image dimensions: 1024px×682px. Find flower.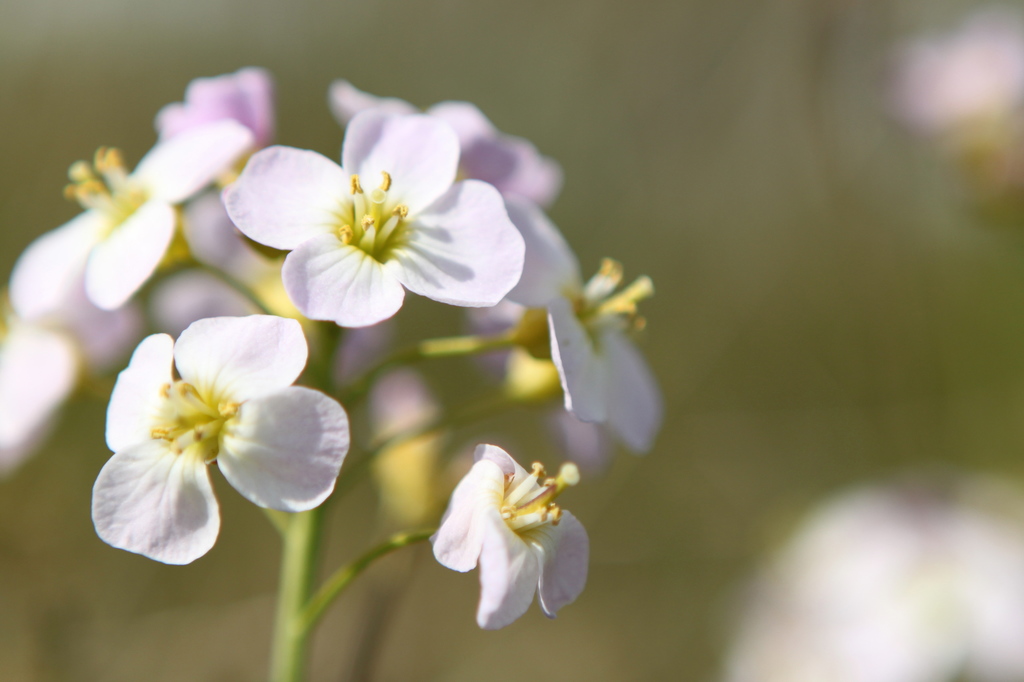
(719,471,1023,681).
